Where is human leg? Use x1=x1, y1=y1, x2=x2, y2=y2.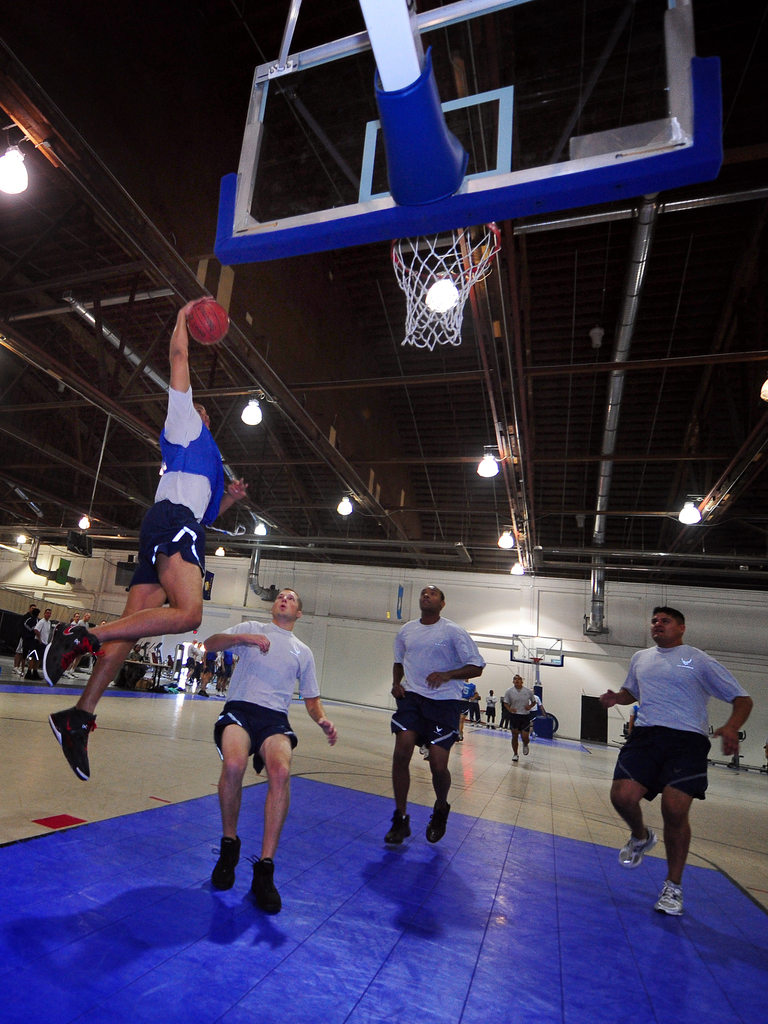
x1=250, y1=700, x2=306, y2=919.
